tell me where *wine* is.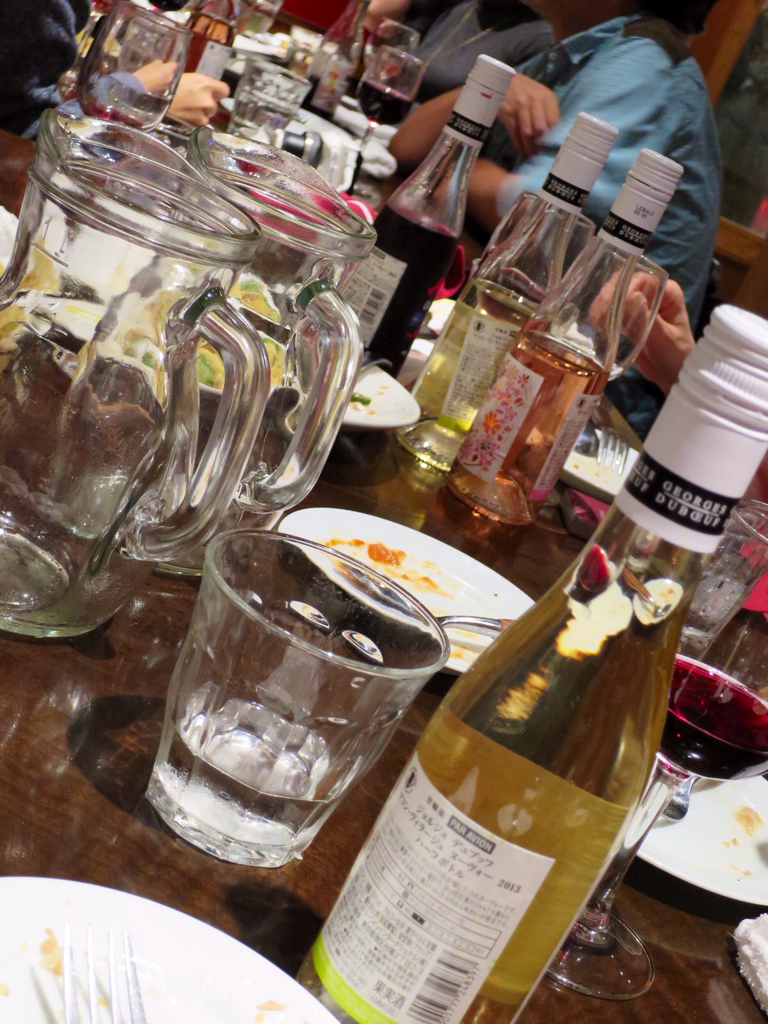
*wine* is at {"left": 352, "top": 79, "right": 413, "bottom": 125}.
